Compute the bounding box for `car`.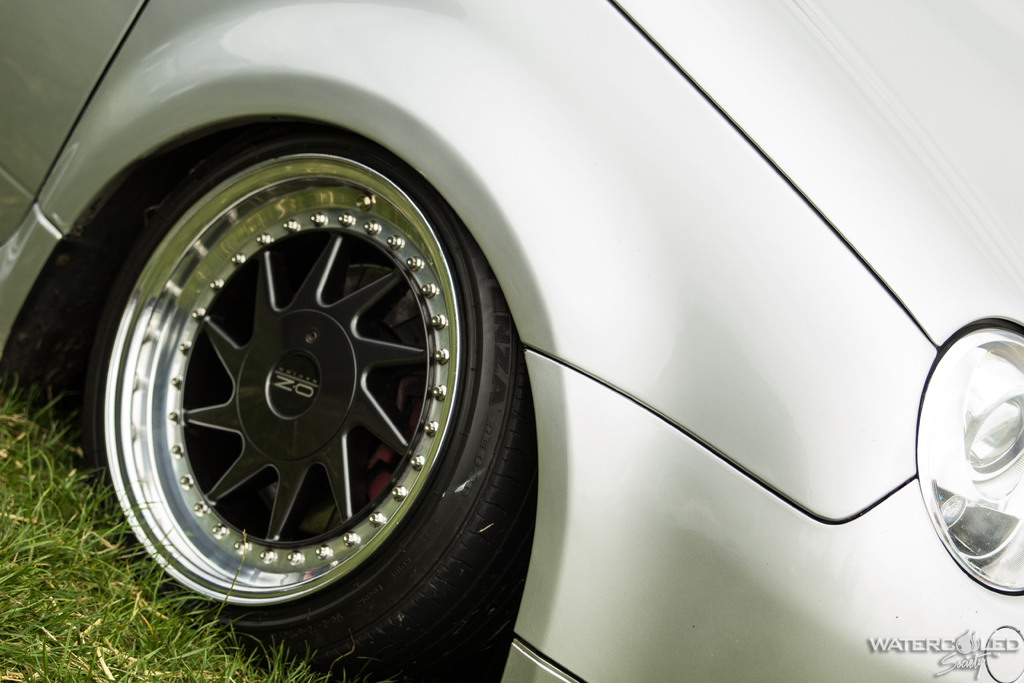
x1=0 y1=0 x2=1023 y2=682.
